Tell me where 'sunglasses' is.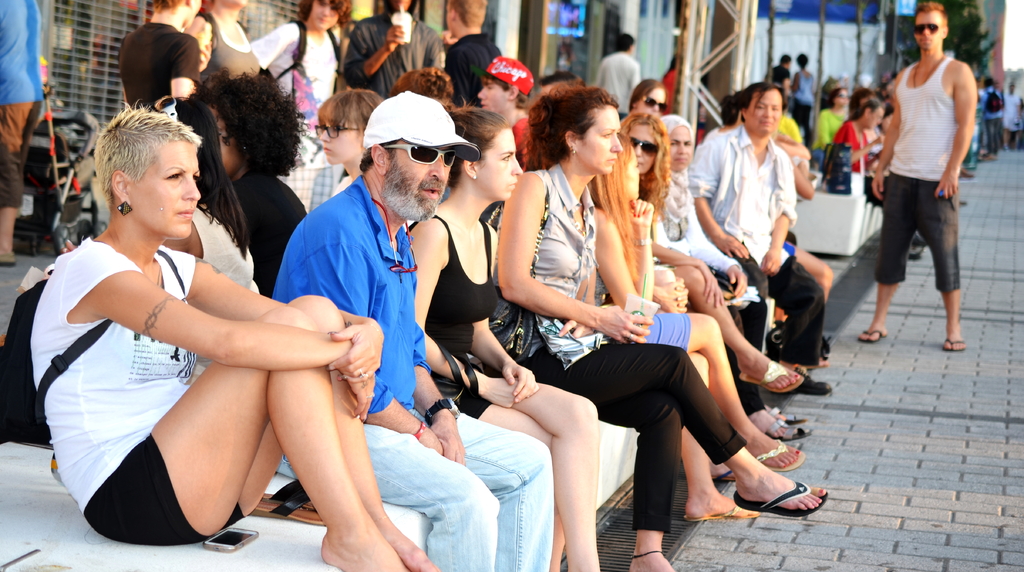
'sunglasses' is at box(913, 23, 940, 36).
